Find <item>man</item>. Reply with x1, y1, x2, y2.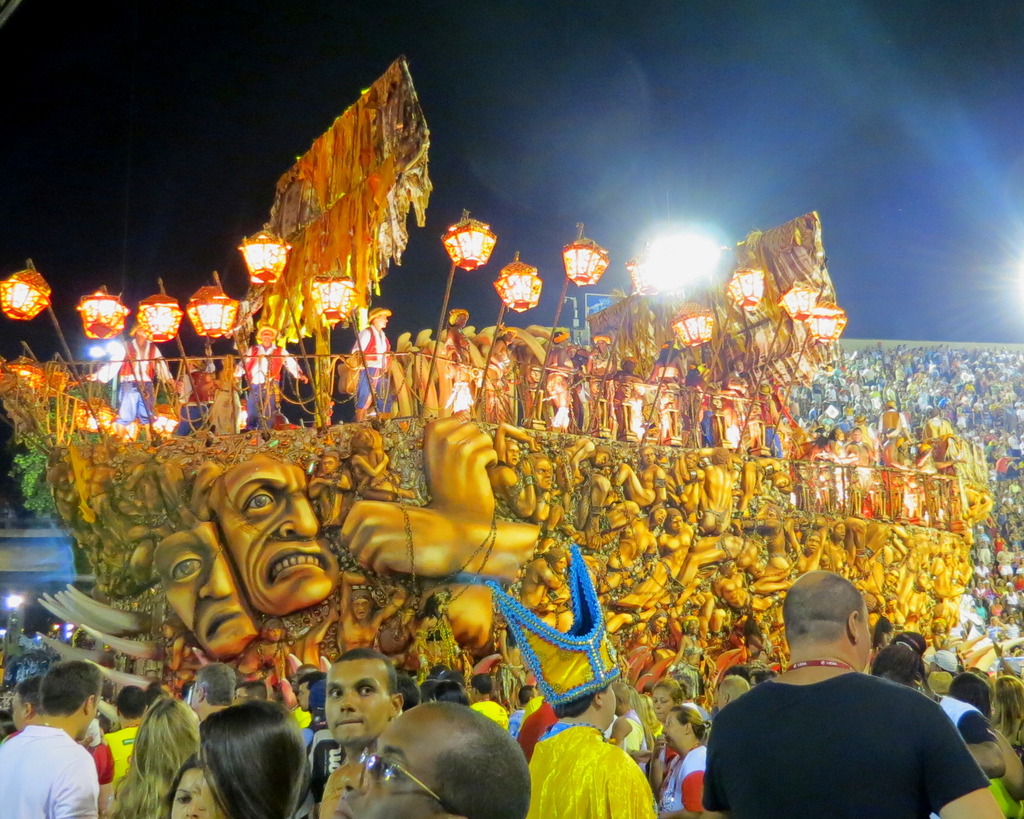
319, 644, 404, 818.
